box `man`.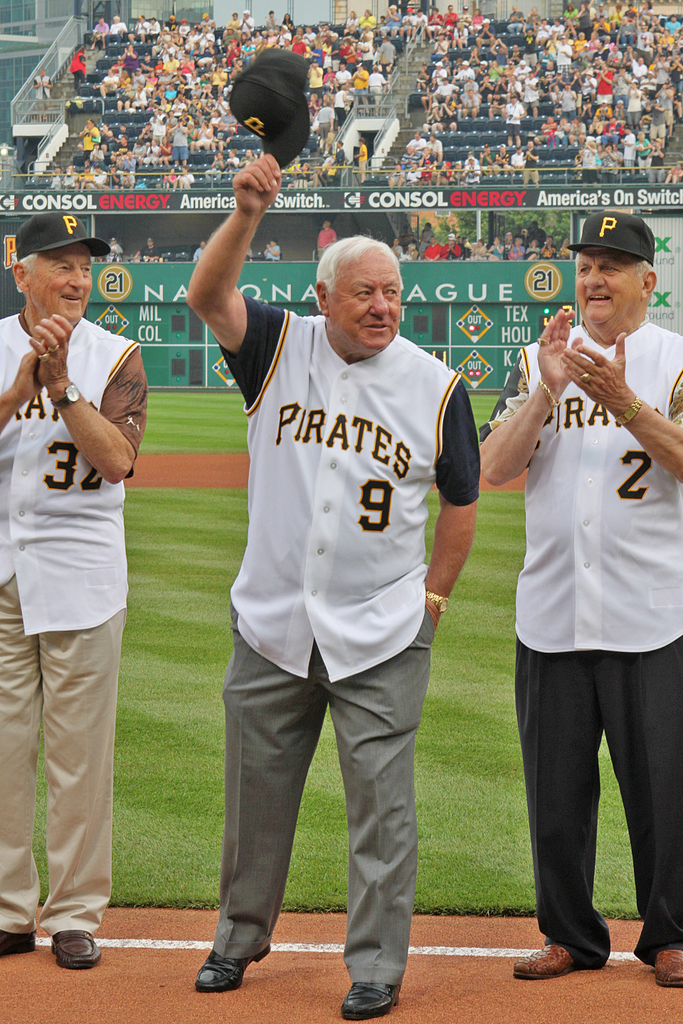
(472, 204, 682, 985).
